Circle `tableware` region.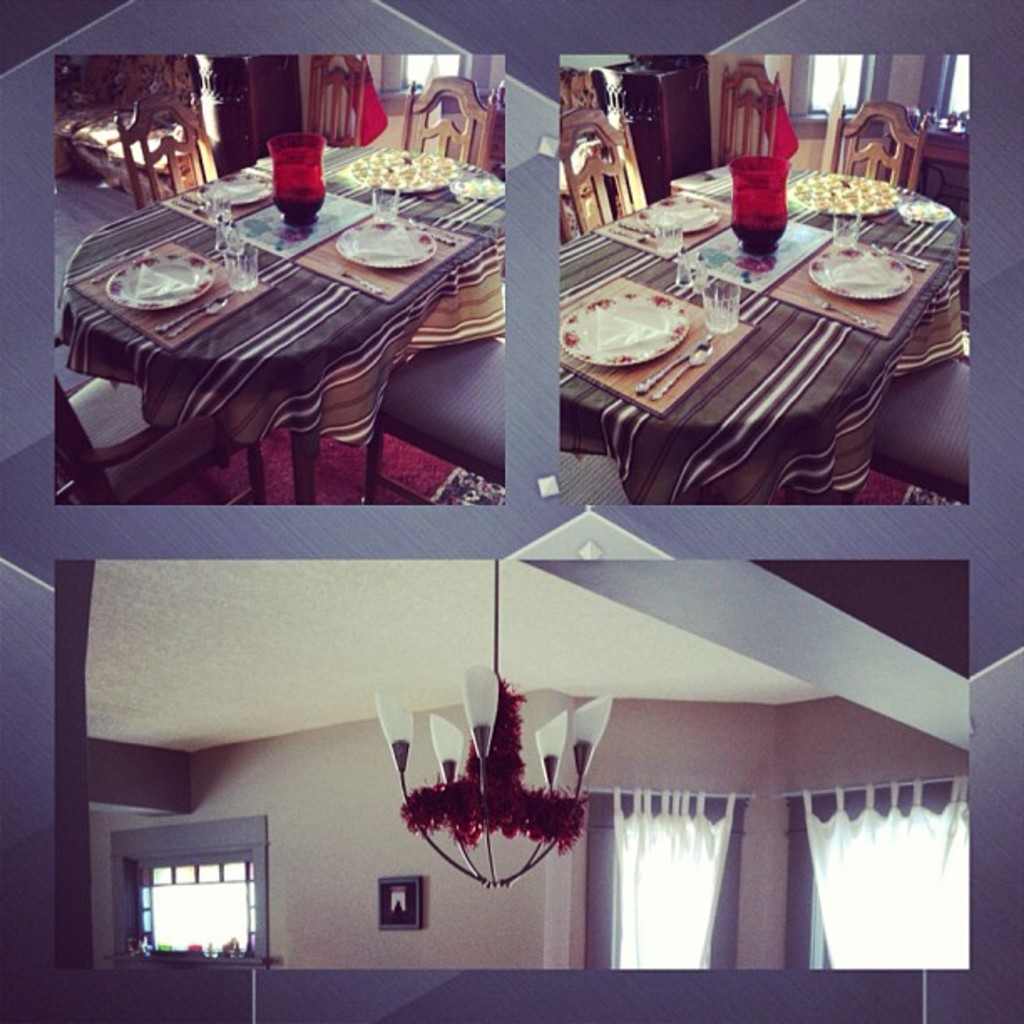
Region: bbox=(403, 223, 453, 244).
